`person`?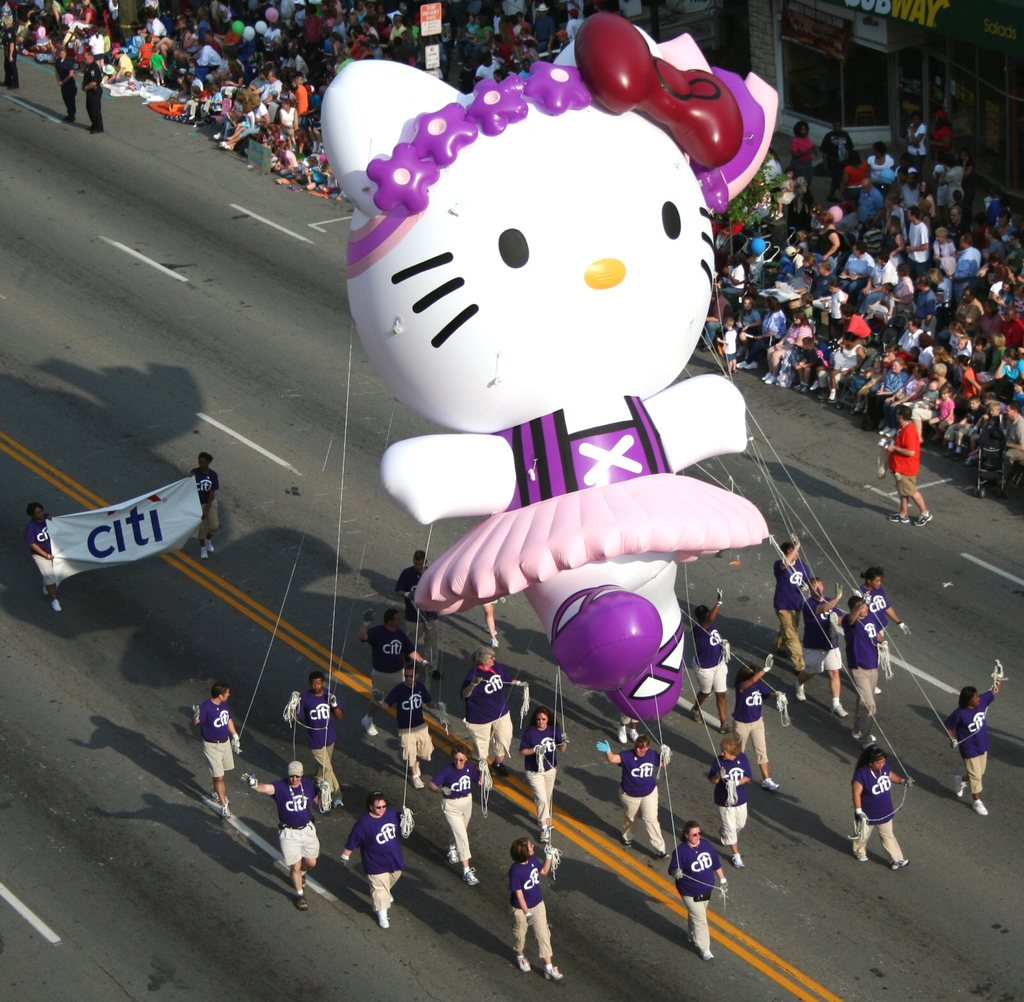
bbox(357, 607, 439, 703)
